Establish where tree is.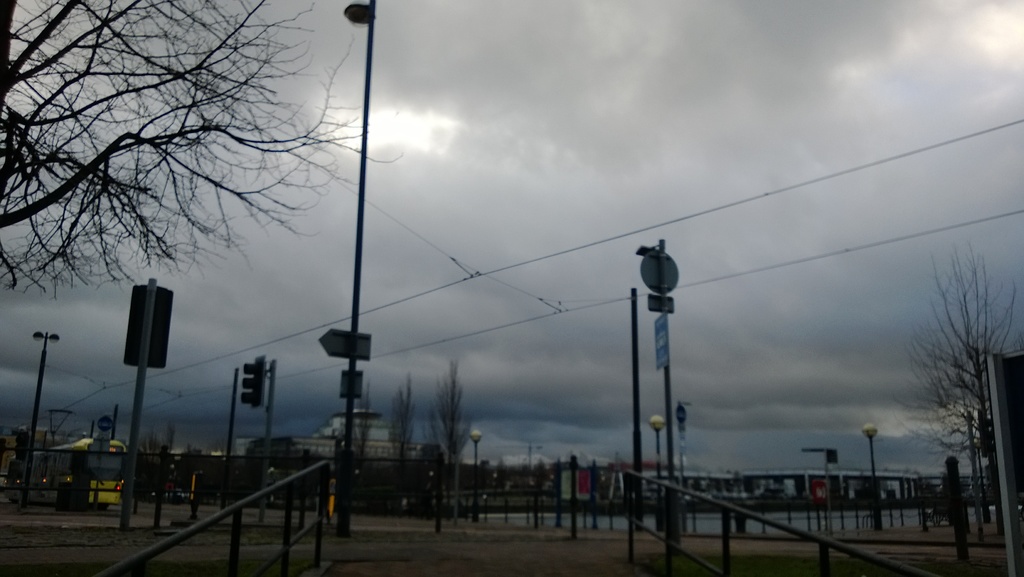
Established at <bbox>899, 211, 1010, 533</bbox>.
